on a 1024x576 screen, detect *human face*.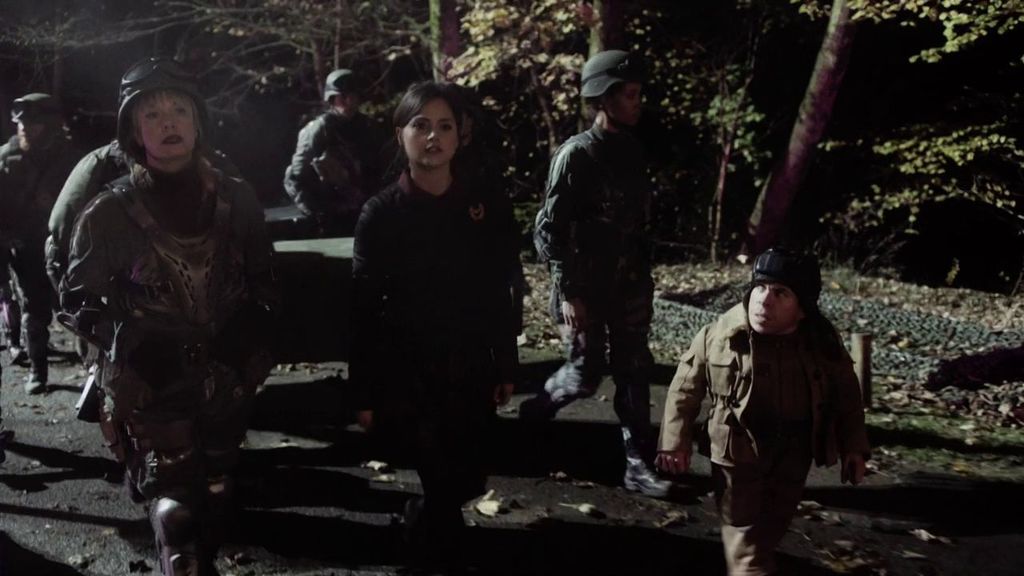
pyautogui.locateOnScreen(405, 102, 454, 175).
